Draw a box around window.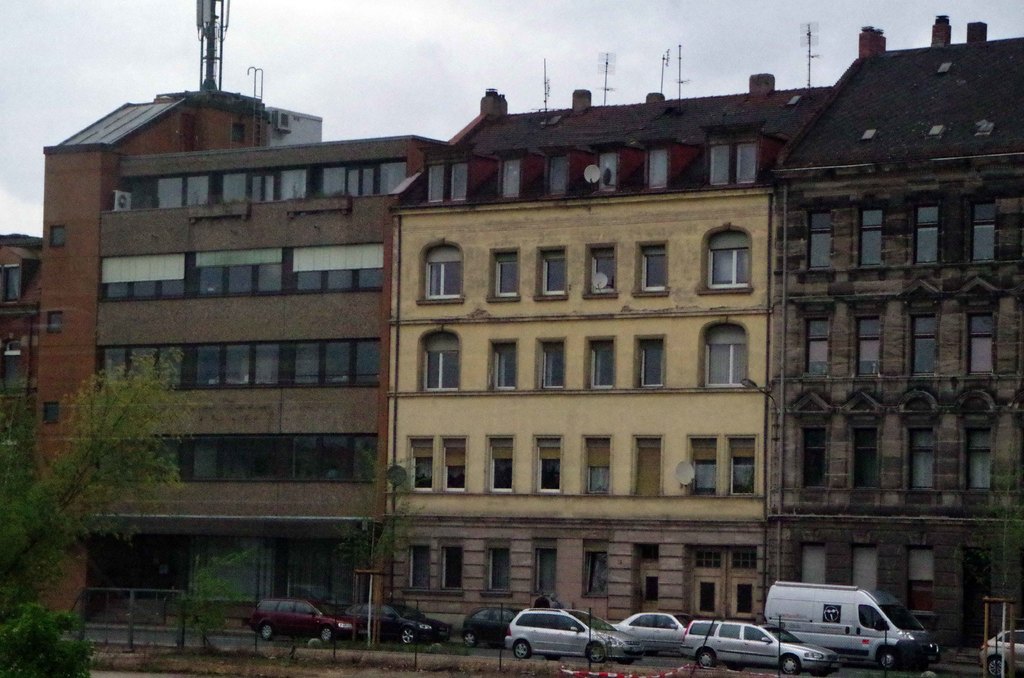
pyautogui.locateOnScreen(698, 318, 746, 388).
